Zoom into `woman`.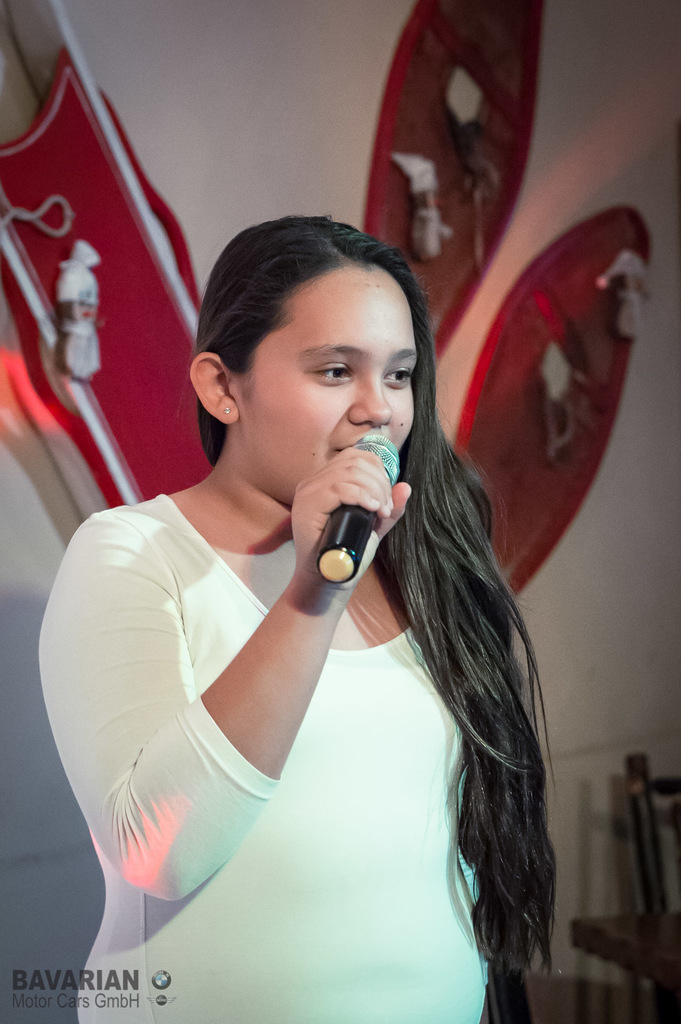
Zoom target: box=[56, 189, 572, 952].
